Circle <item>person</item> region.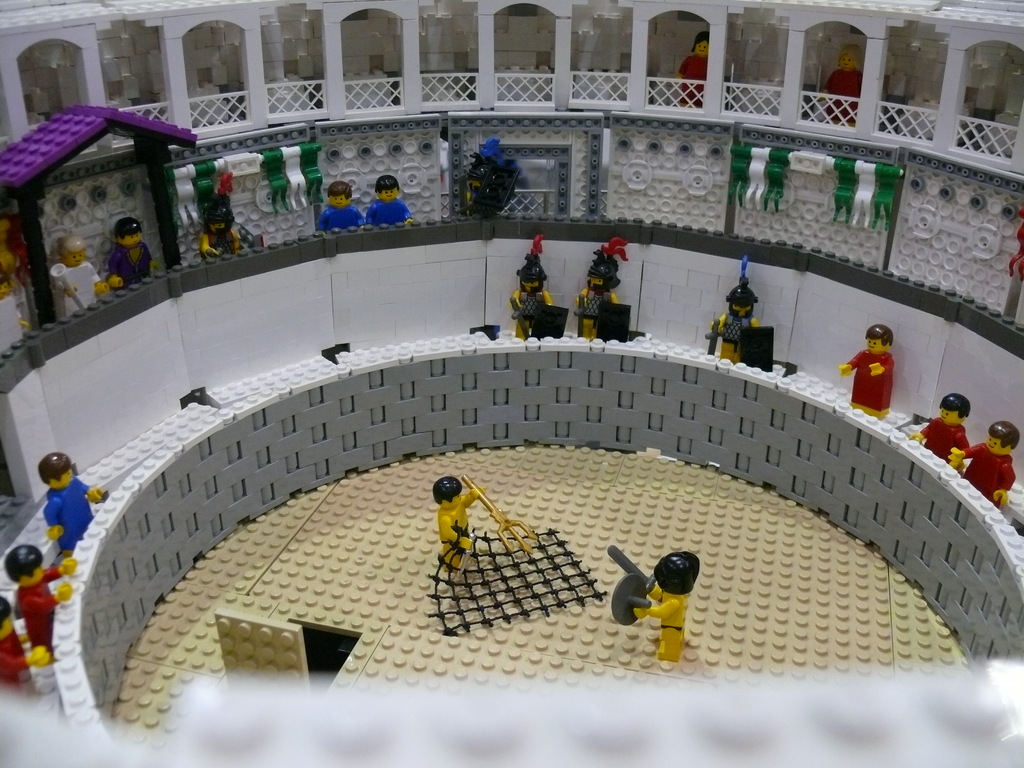
Region: 437, 478, 484, 568.
